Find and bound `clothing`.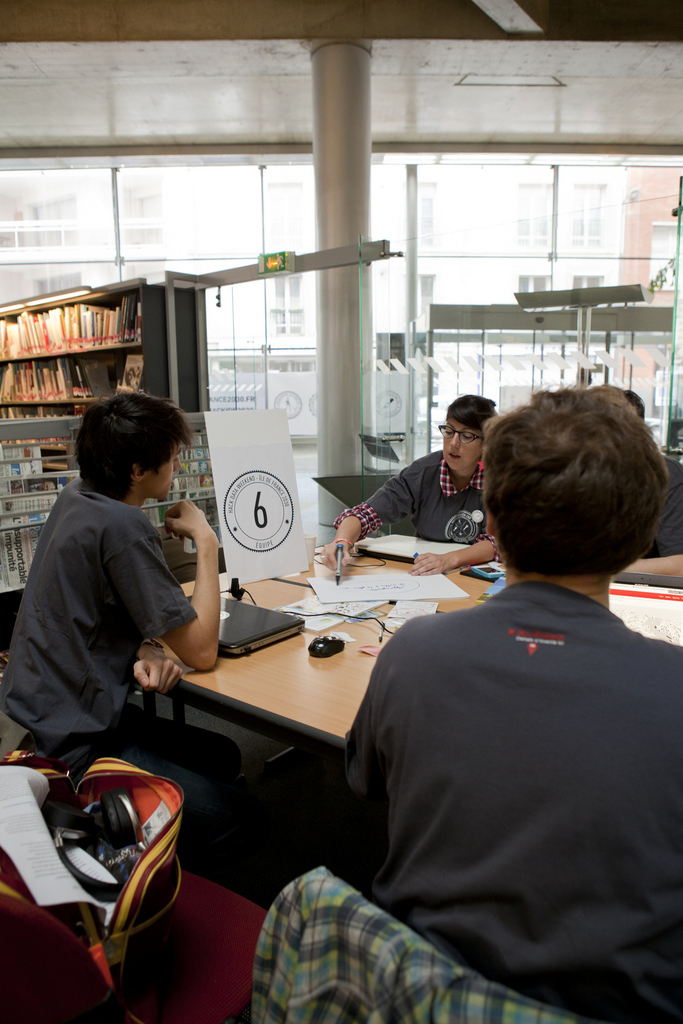
Bound: crop(640, 452, 682, 561).
